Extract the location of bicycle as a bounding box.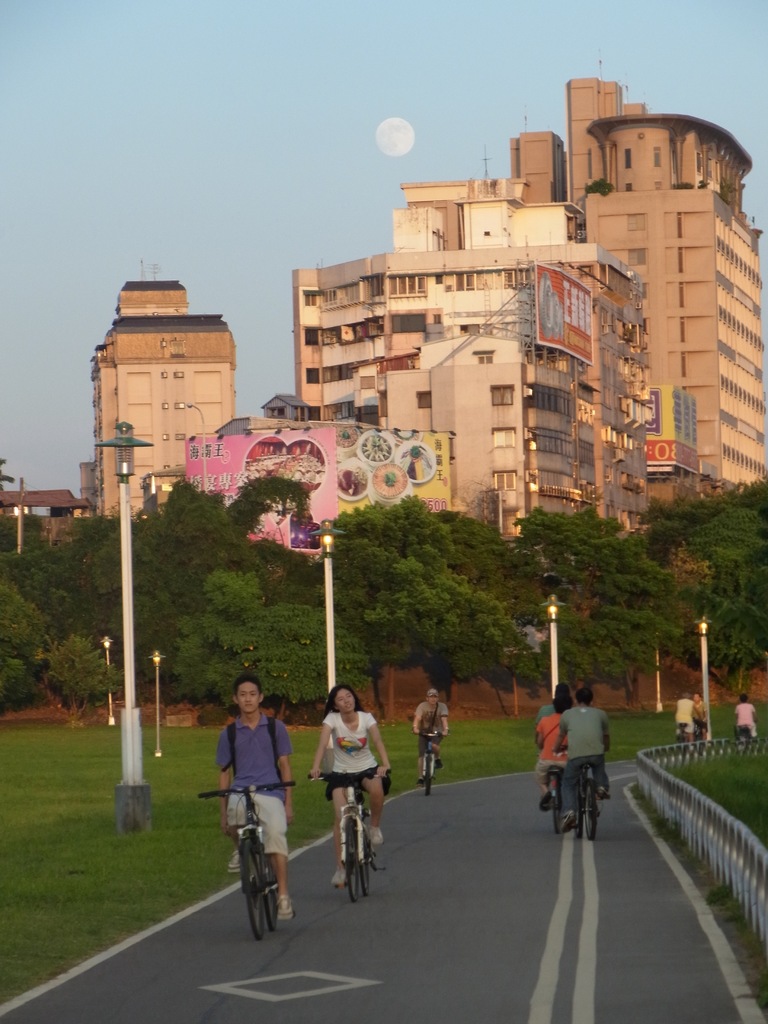
{"left": 308, "top": 764, "right": 385, "bottom": 900}.
